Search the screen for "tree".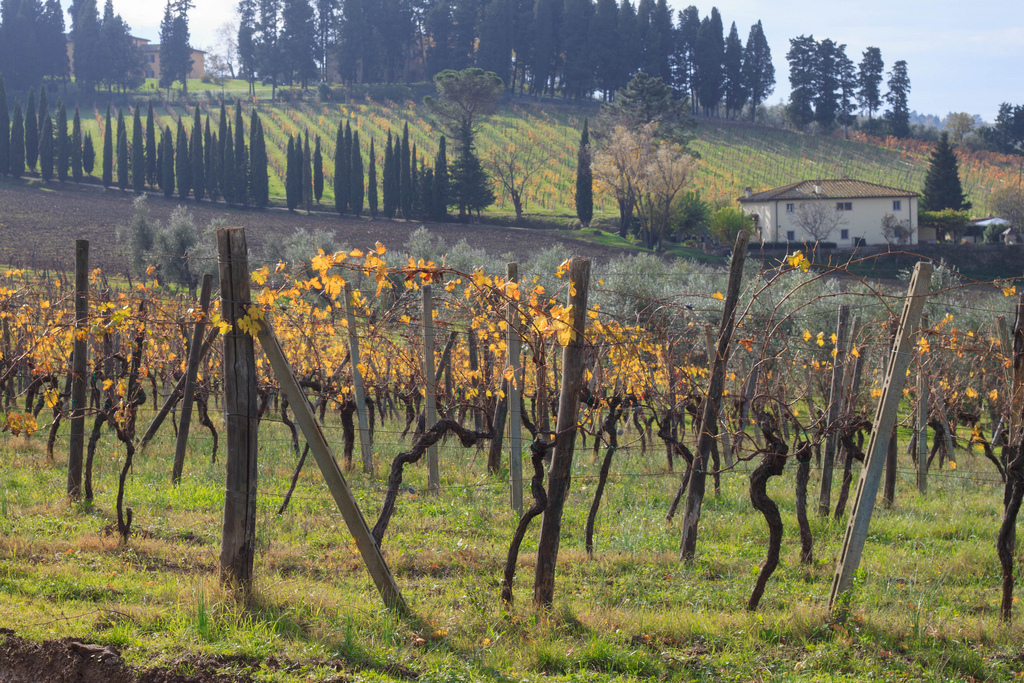
Found at region(238, 106, 268, 206).
